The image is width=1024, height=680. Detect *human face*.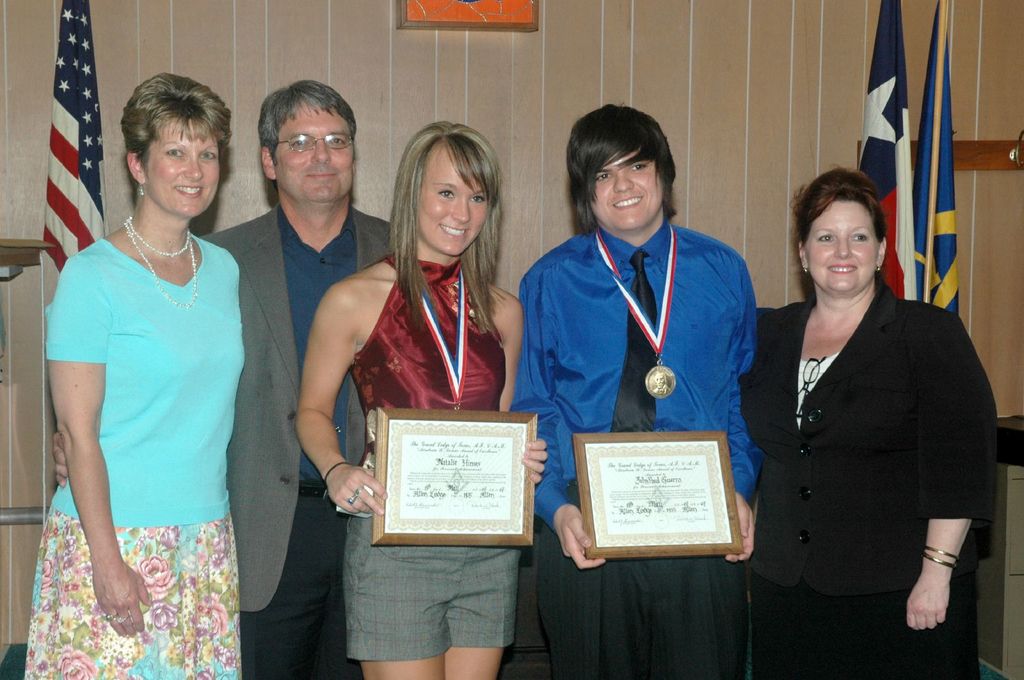
Detection: box(419, 148, 492, 253).
